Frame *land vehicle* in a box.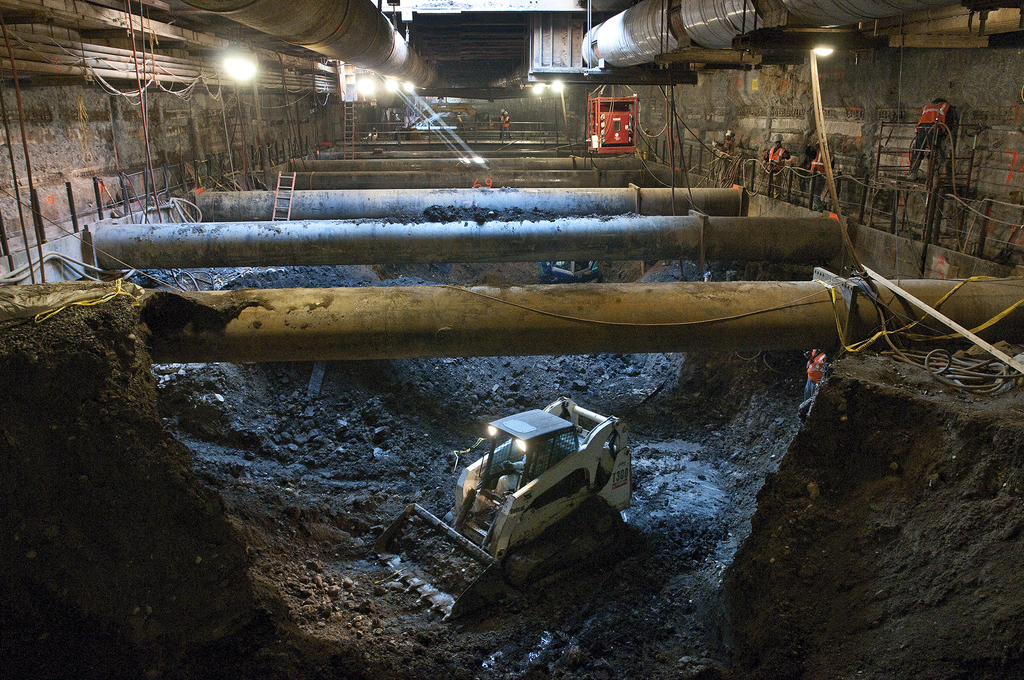
pyautogui.locateOnScreen(538, 258, 604, 286).
